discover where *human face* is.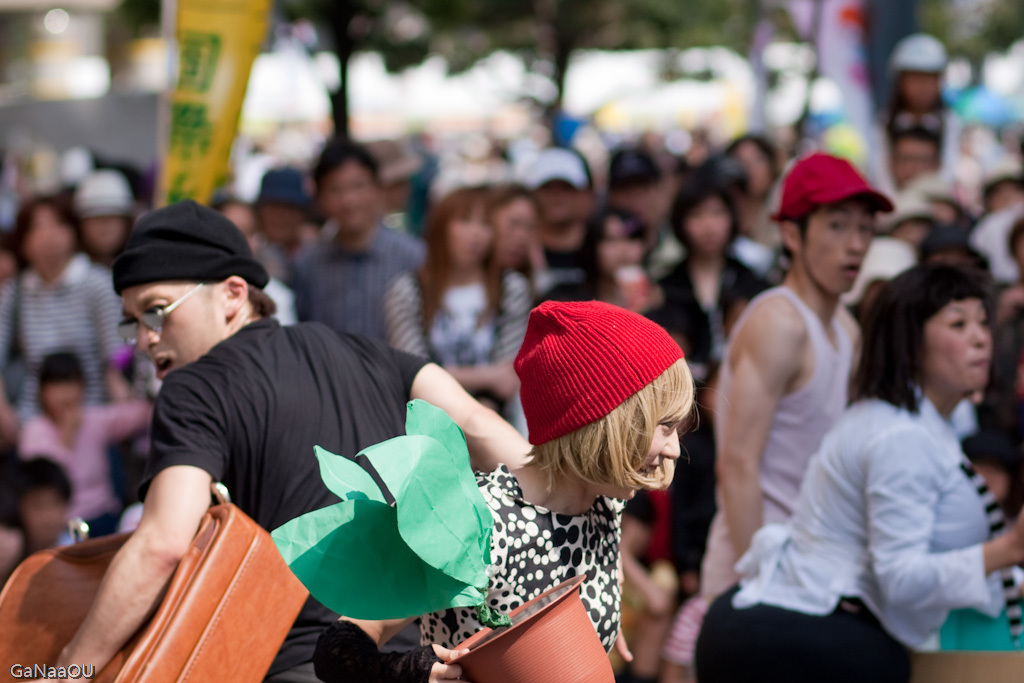
Discovered at 797,204,875,291.
